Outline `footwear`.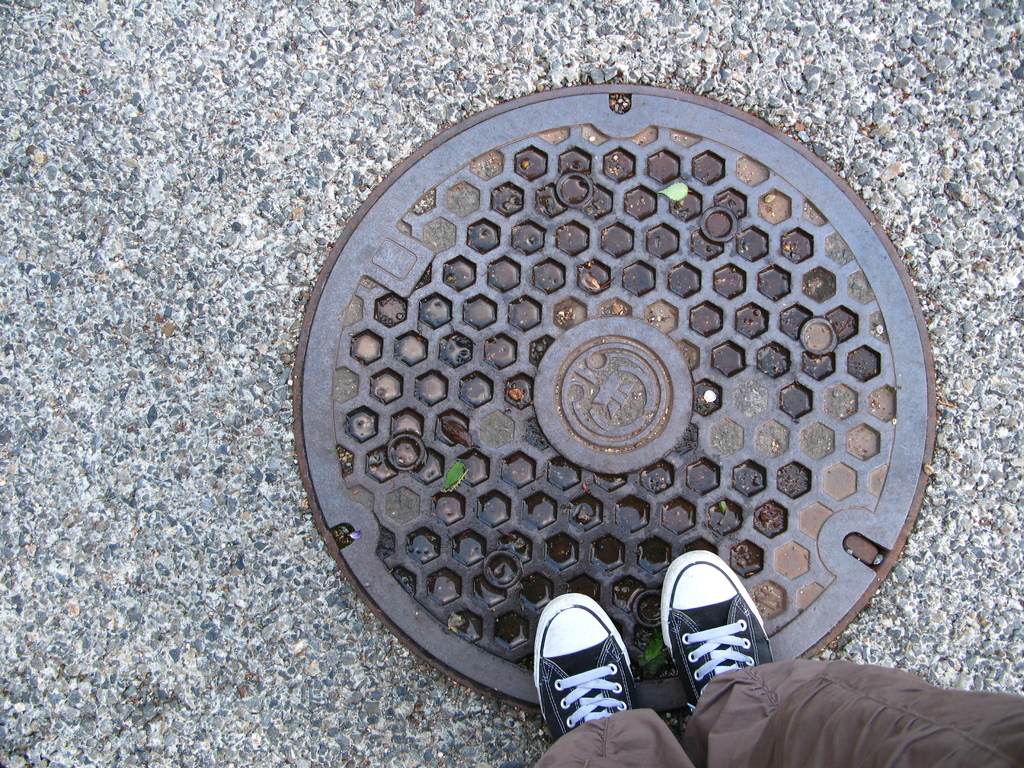
Outline: left=534, top=592, right=641, bottom=747.
